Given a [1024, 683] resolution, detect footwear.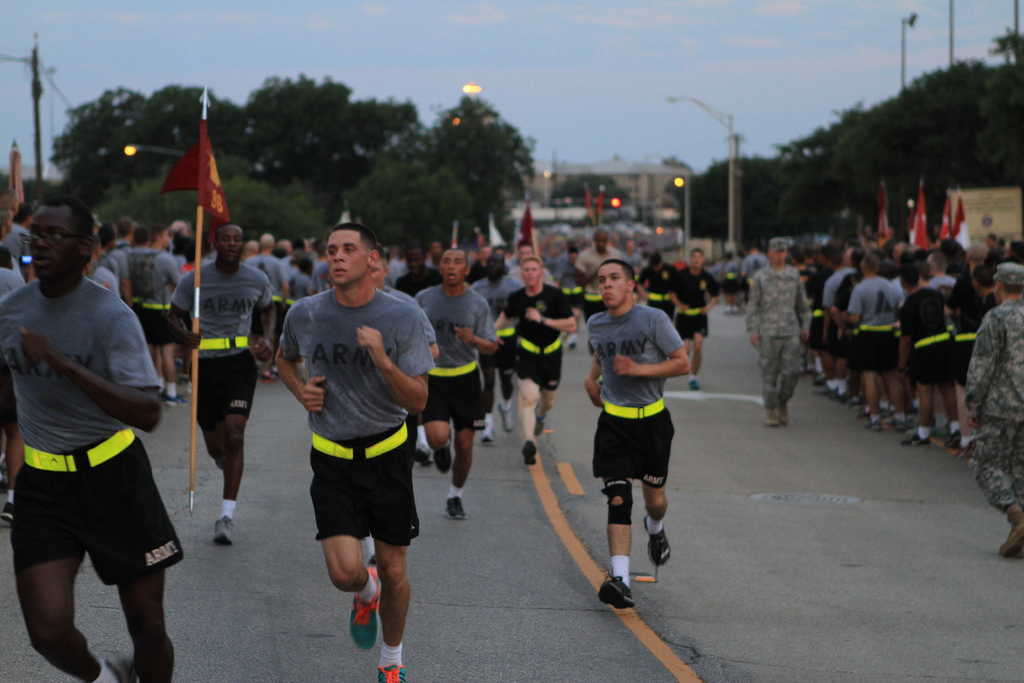
BBox(484, 420, 494, 443).
